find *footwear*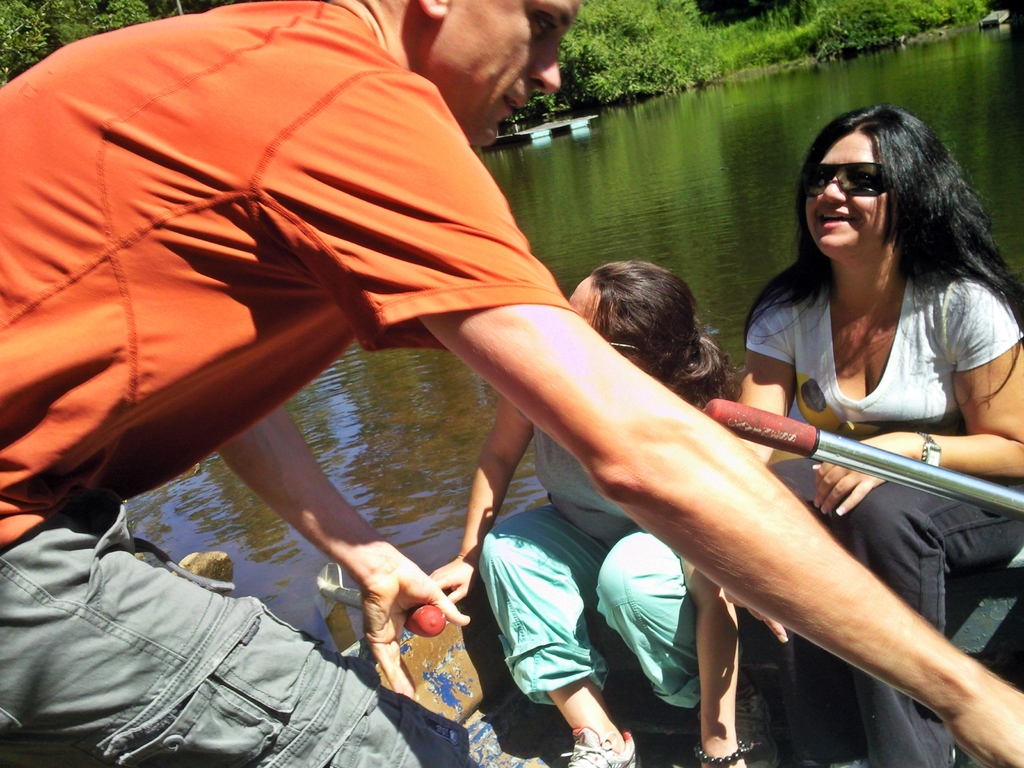
rect(561, 727, 648, 767)
